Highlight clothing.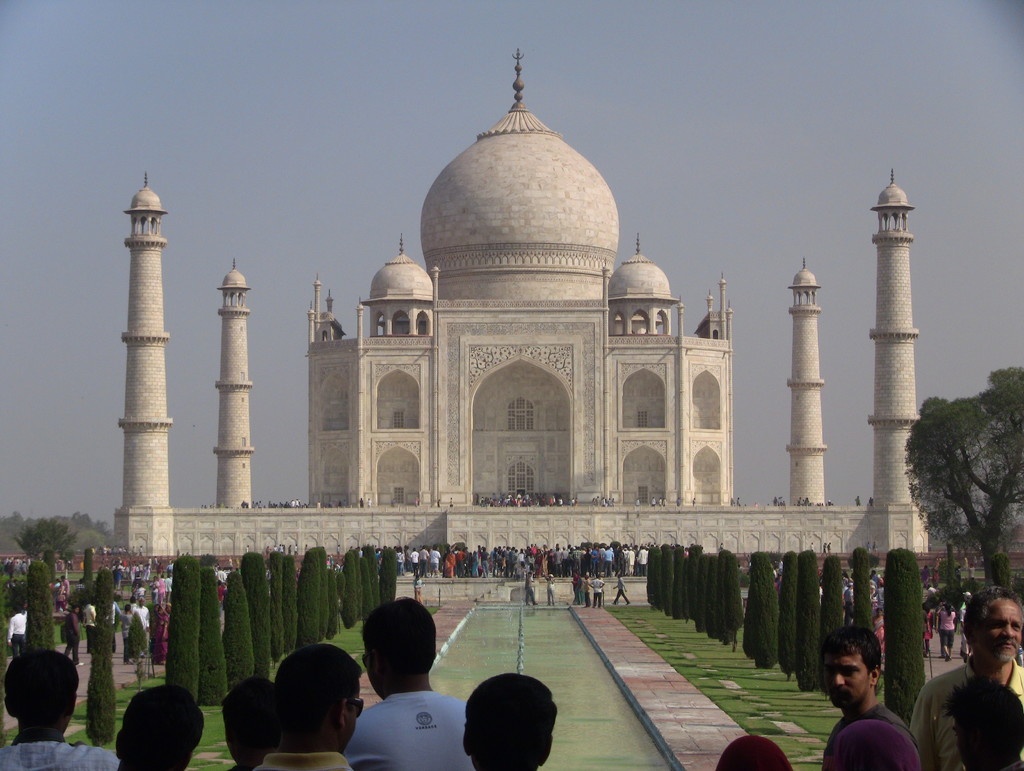
Highlighted region: {"x1": 211, "y1": 585, "x2": 228, "y2": 615}.
